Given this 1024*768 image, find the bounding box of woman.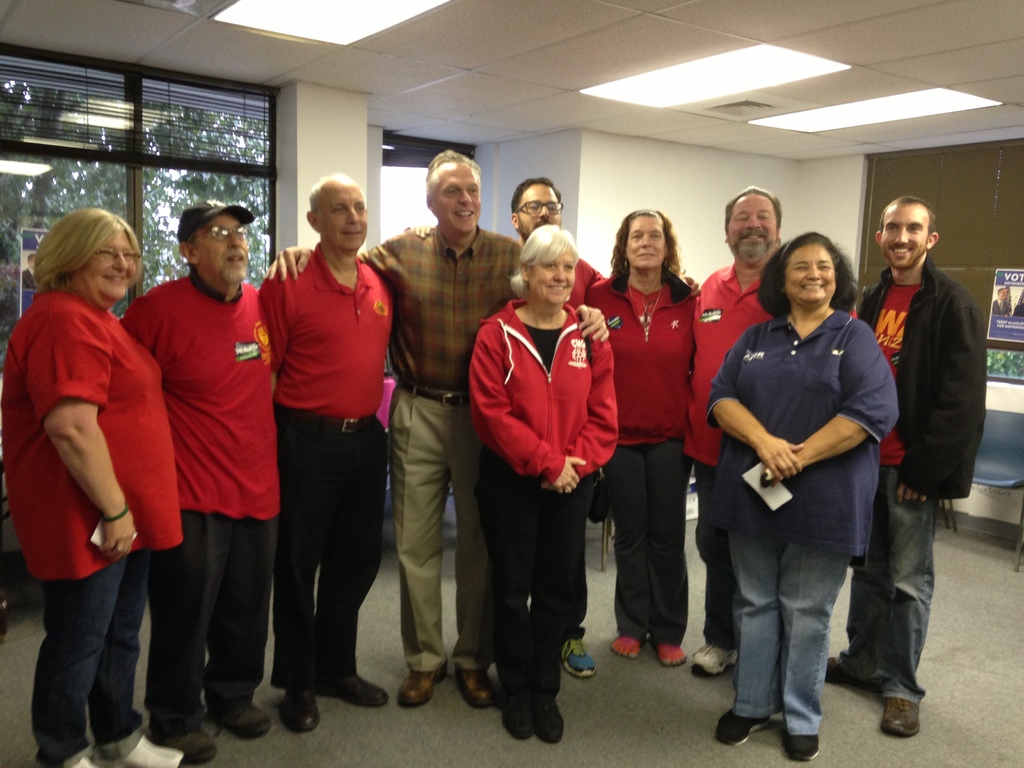
0 205 190 767.
